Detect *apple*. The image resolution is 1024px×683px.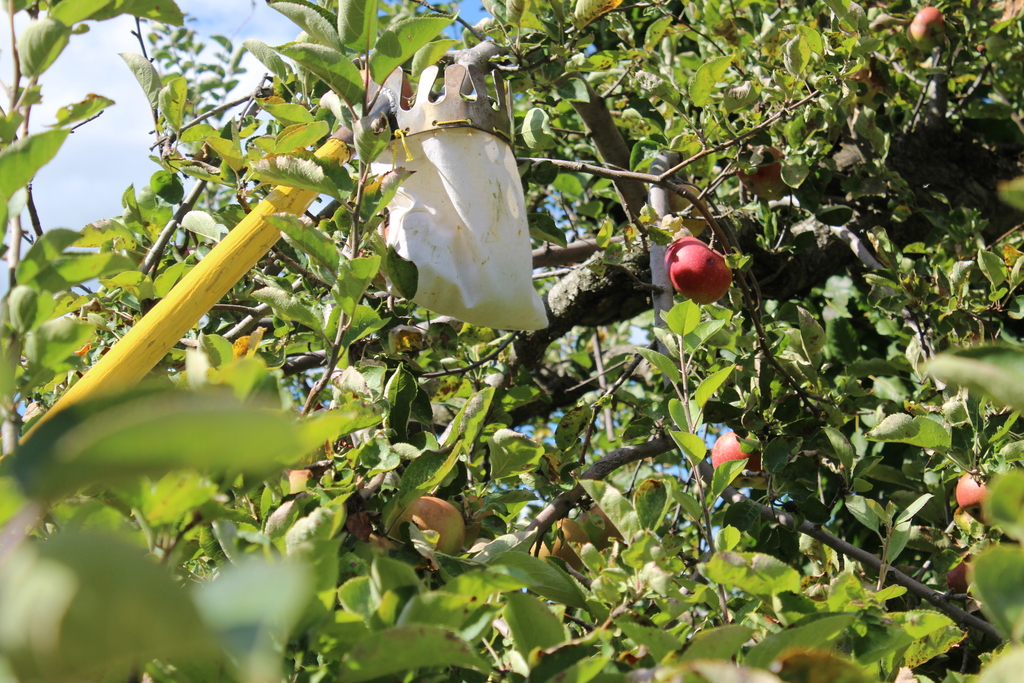
<box>375,495,470,567</box>.
